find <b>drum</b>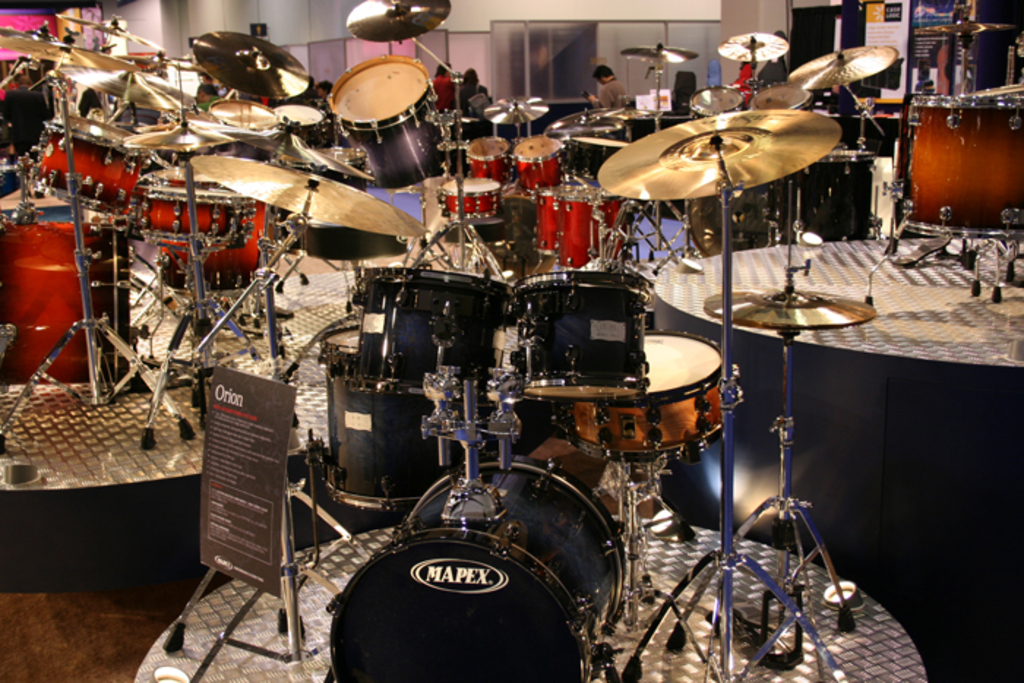
[left=689, top=88, right=743, bottom=117]
